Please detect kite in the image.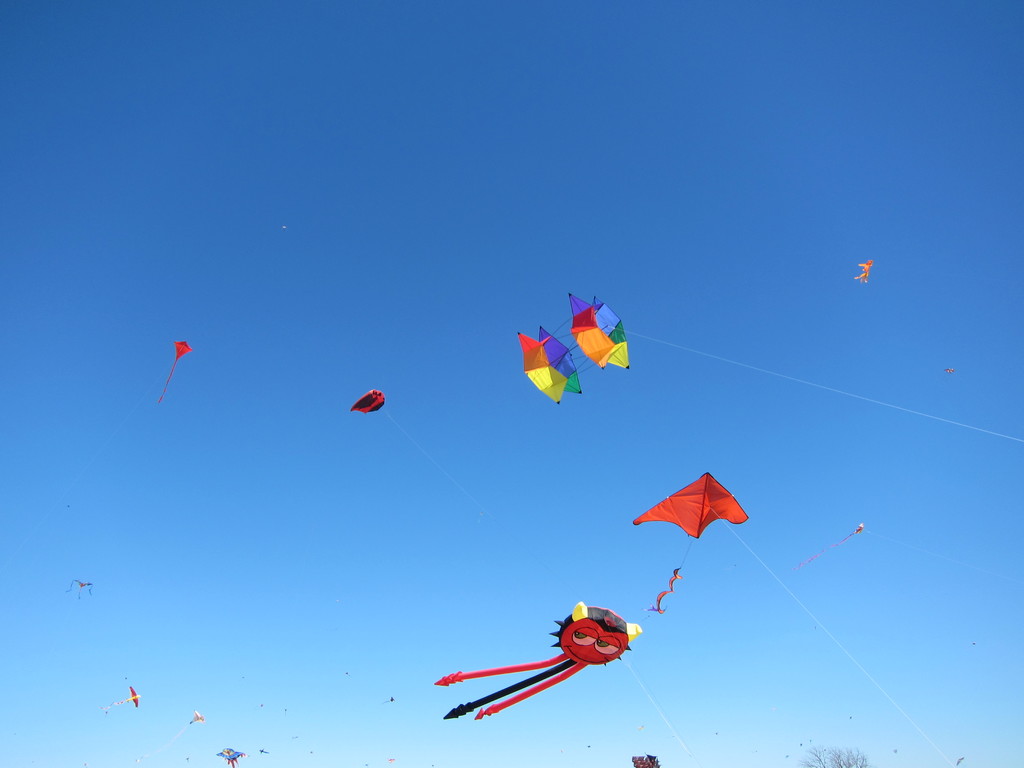
159 340 195 403.
